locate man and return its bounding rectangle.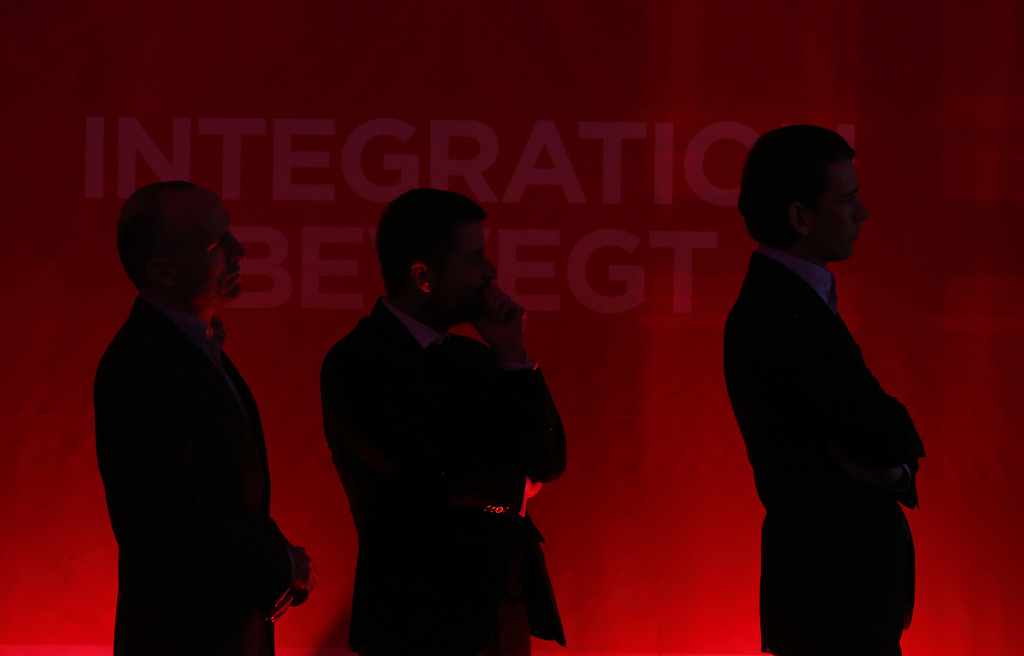
pyautogui.locateOnScreen(93, 179, 313, 655).
